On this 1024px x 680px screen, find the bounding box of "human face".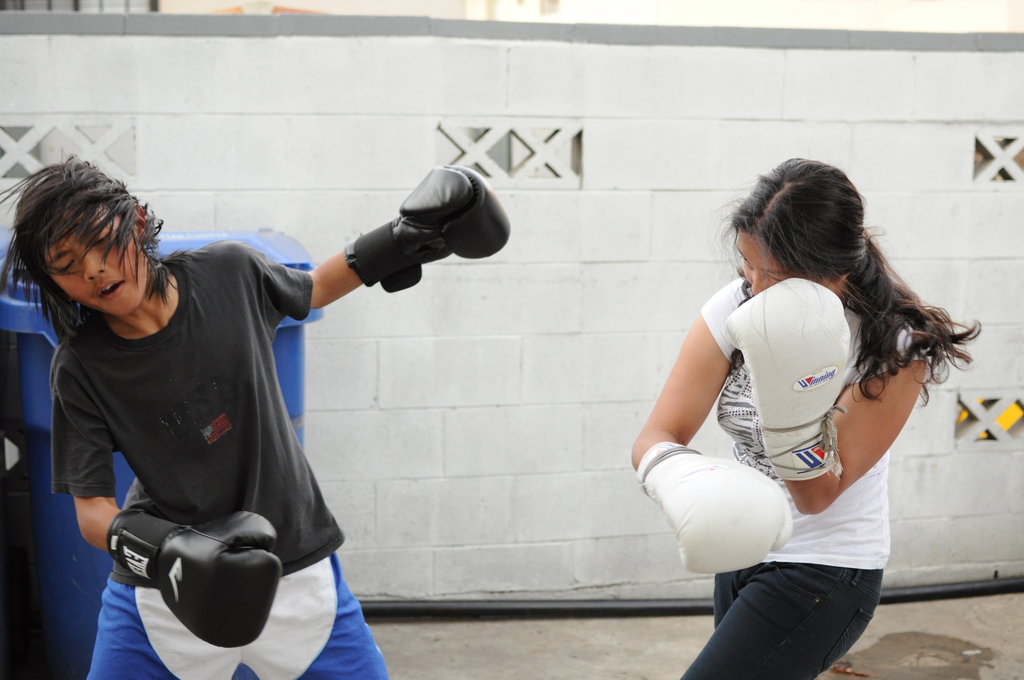
Bounding box: (23, 184, 157, 330).
